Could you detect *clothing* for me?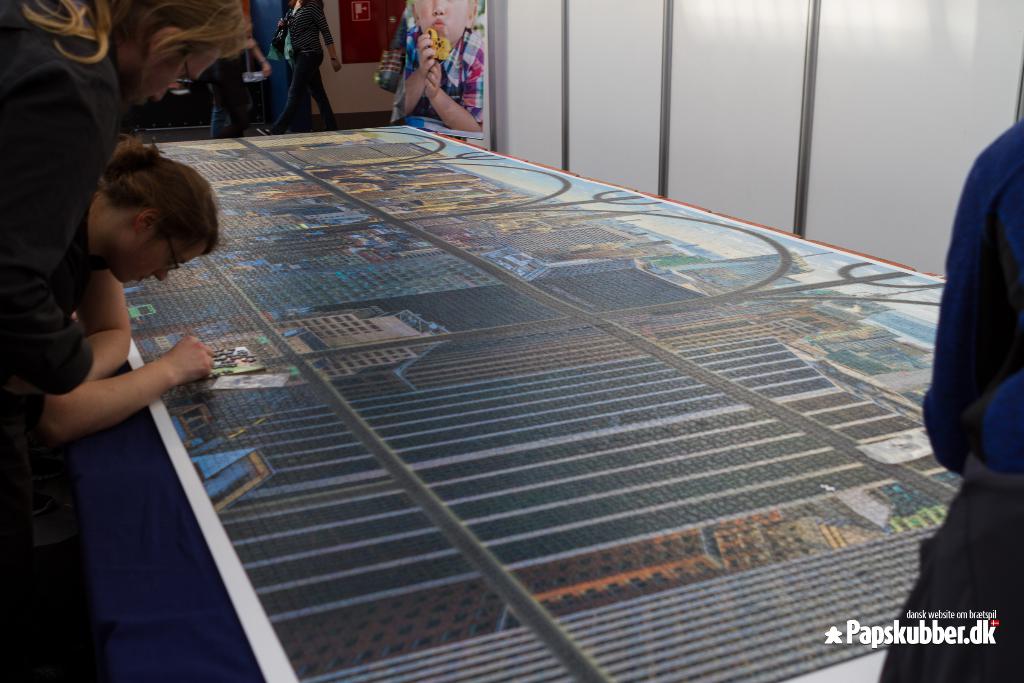
Detection result: {"x1": 198, "y1": 48, "x2": 259, "y2": 144}.
